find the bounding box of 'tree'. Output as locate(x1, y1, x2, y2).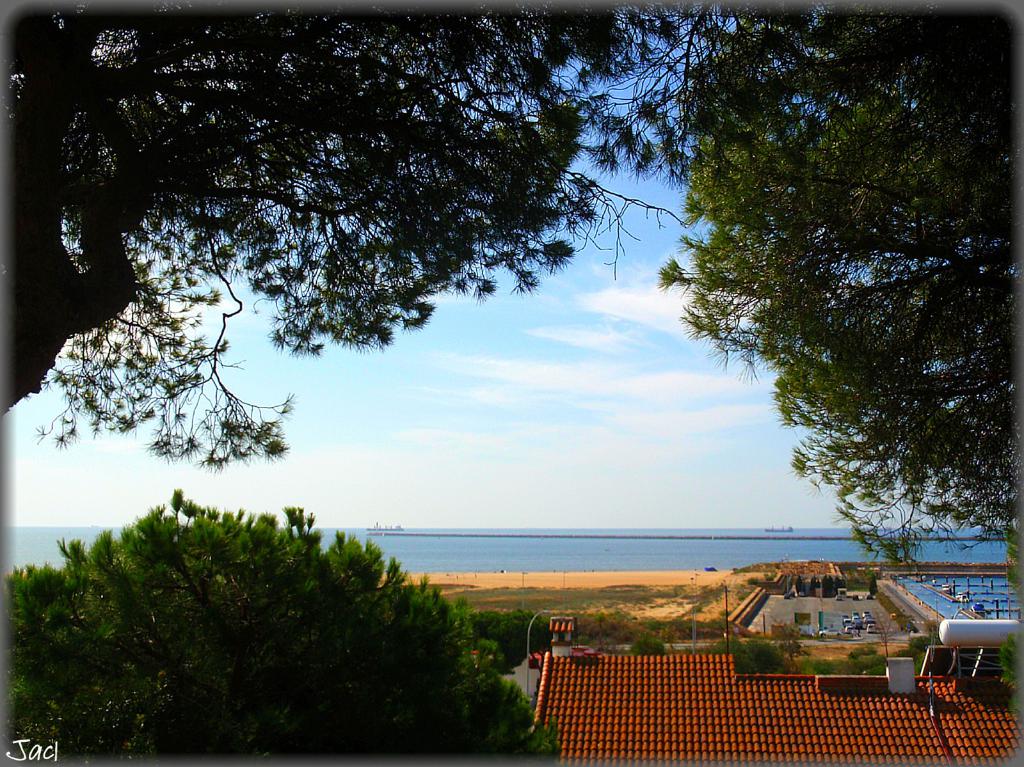
locate(0, 0, 633, 478).
